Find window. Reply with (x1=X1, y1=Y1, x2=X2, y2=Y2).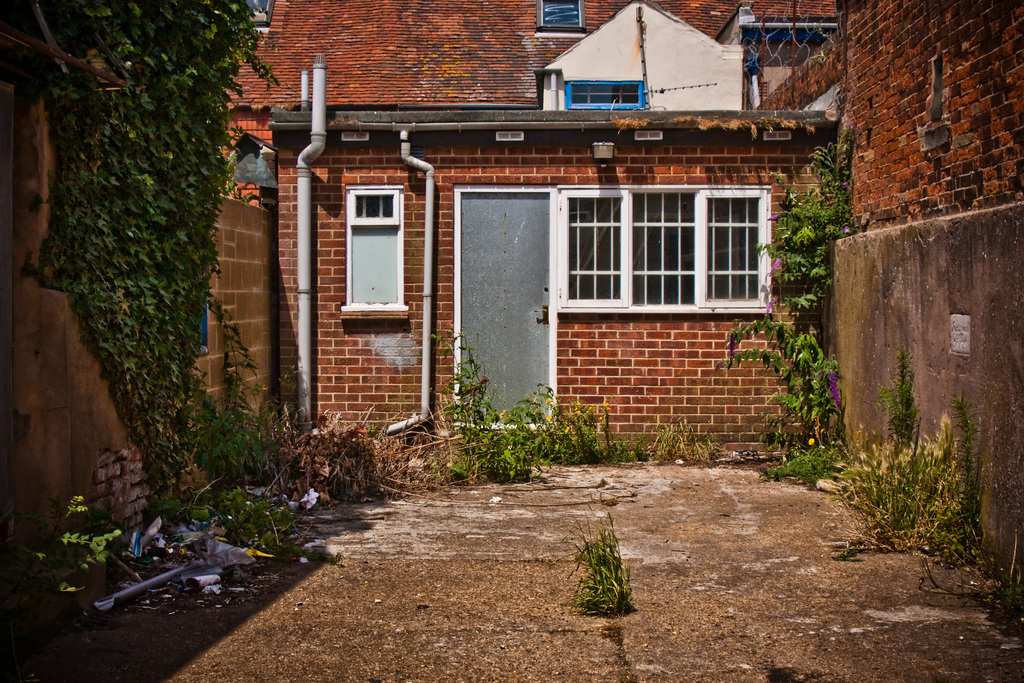
(x1=351, y1=188, x2=391, y2=224).
